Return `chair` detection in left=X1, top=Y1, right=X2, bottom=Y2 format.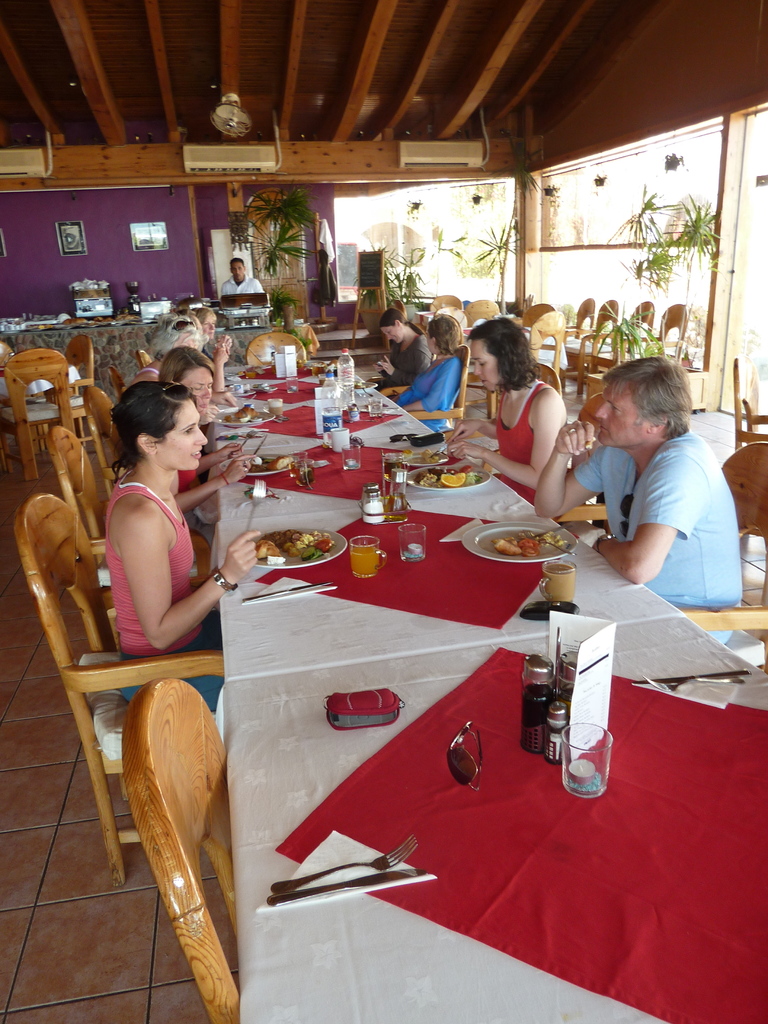
left=427, top=290, right=460, bottom=316.
